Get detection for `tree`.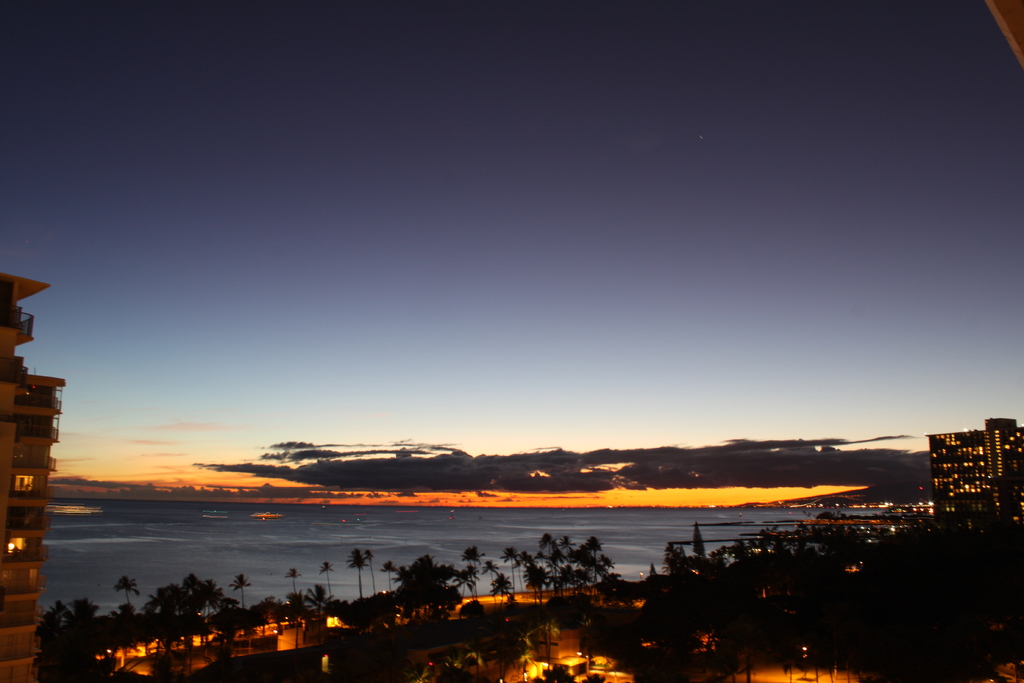
Detection: locate(532, 567, 544, 598).
